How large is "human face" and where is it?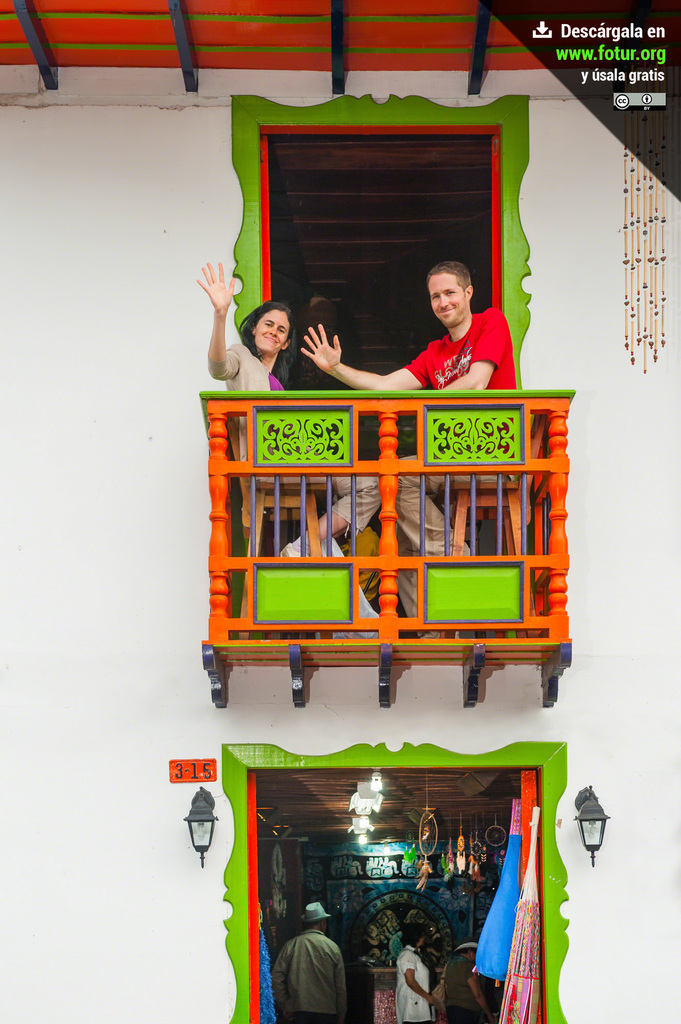
Bounding box: locate(250, 310, 287, 358).
